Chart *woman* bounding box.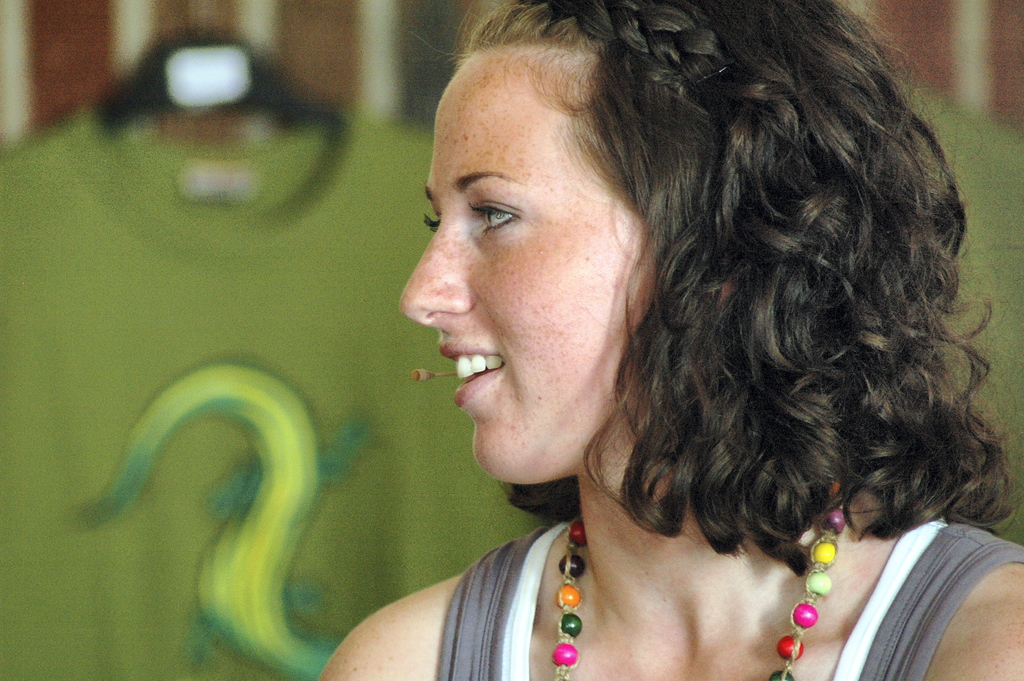
Charted: box=[355, 8, 1023, 650].
